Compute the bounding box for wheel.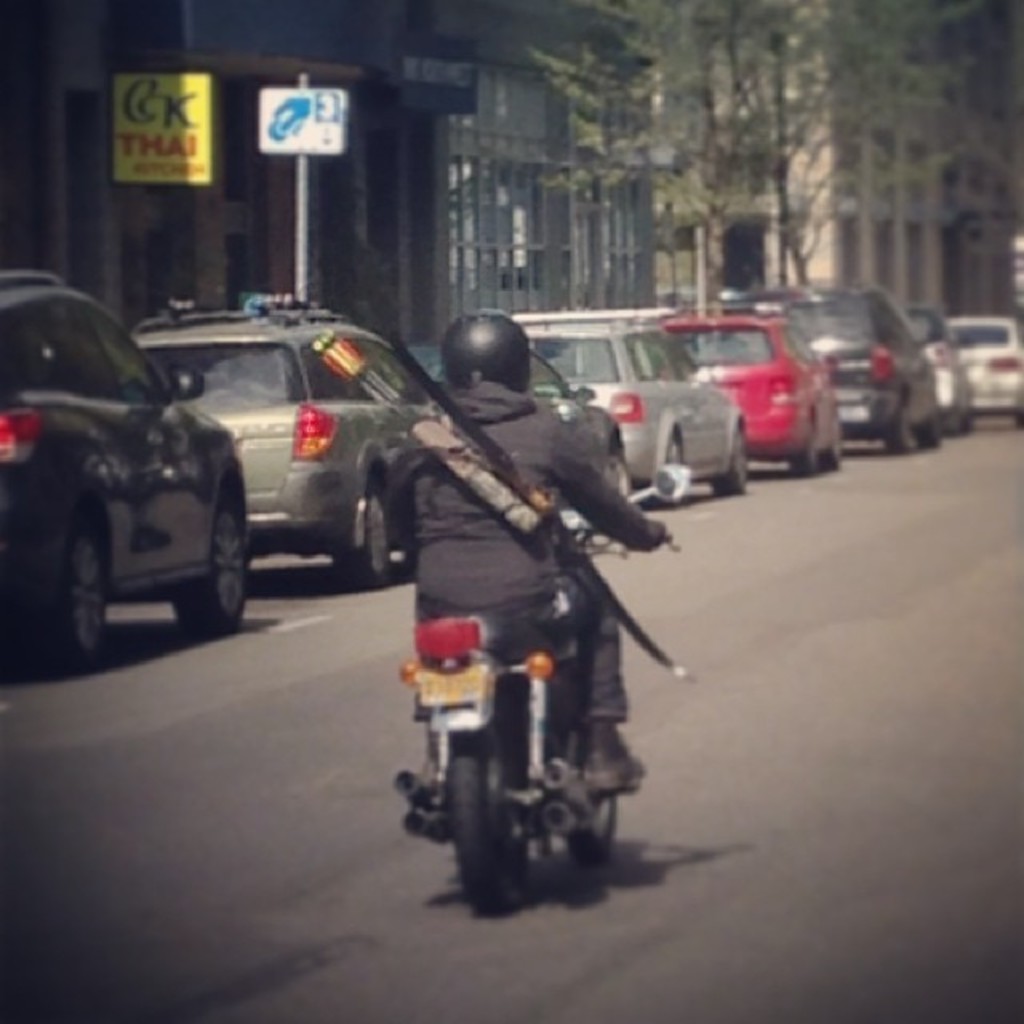
box(950, 408, 974, 432).
